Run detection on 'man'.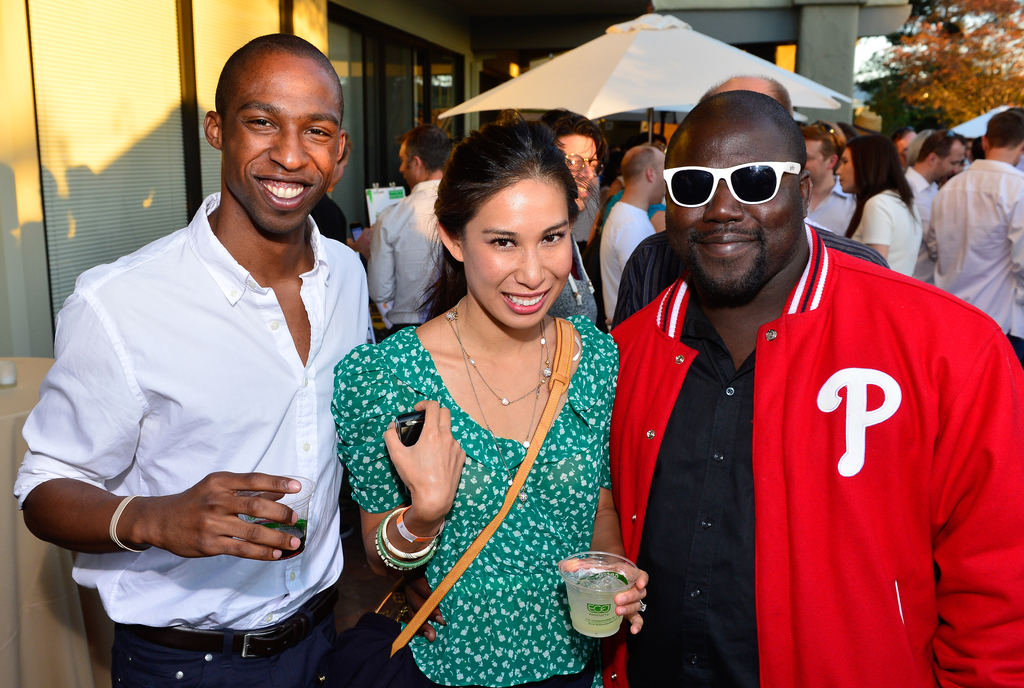
Result: [579,61,1007,675].
